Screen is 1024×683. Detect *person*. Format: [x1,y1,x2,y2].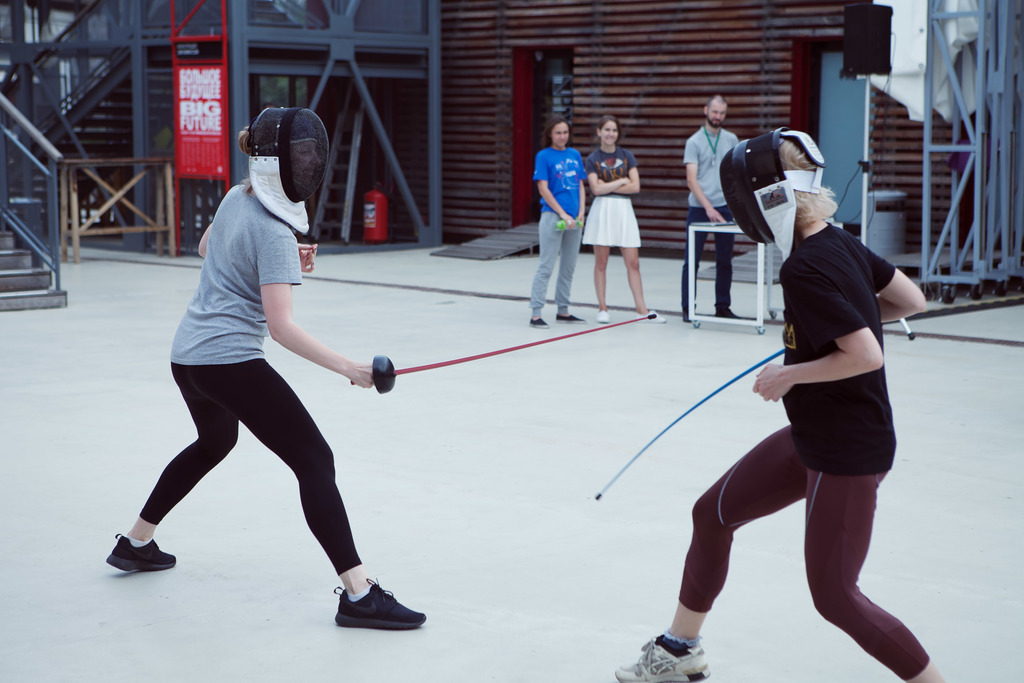
[680,92,750,324].
